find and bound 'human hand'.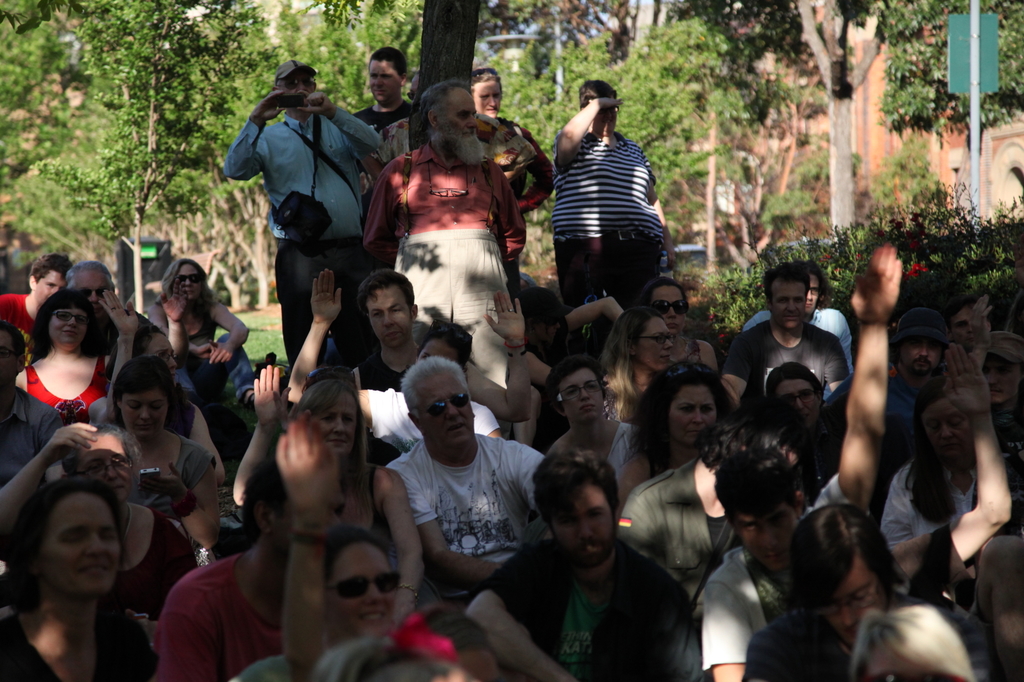
Bound: rect(854, 245, 925, 337).
